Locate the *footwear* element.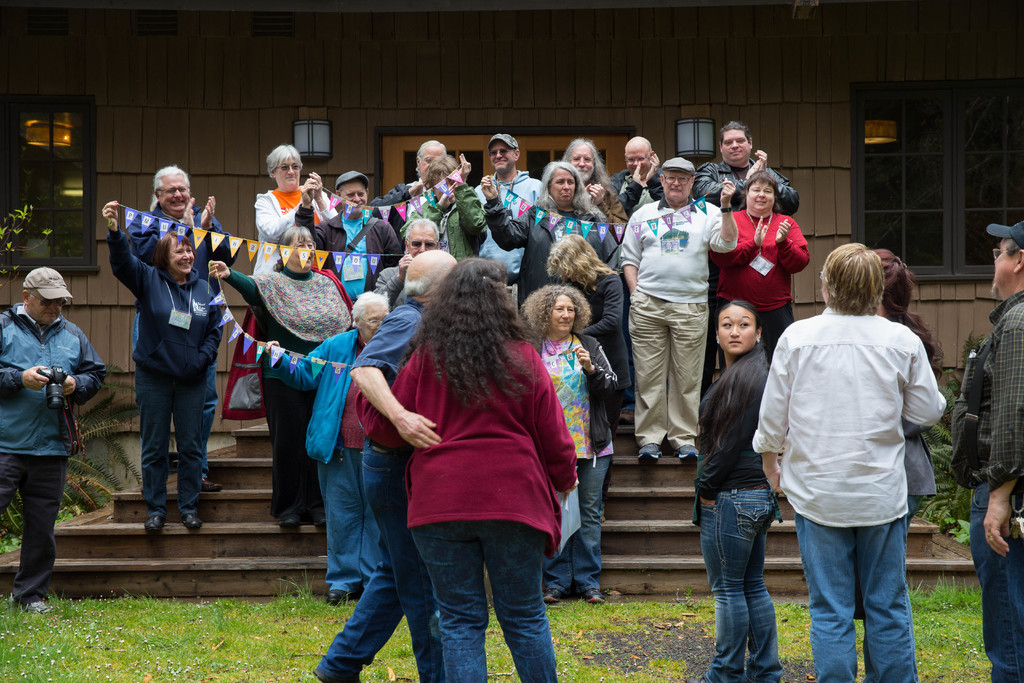
Element bbox: {"left": 281, "top": 517, "right": 298, "bottom": 529}.
